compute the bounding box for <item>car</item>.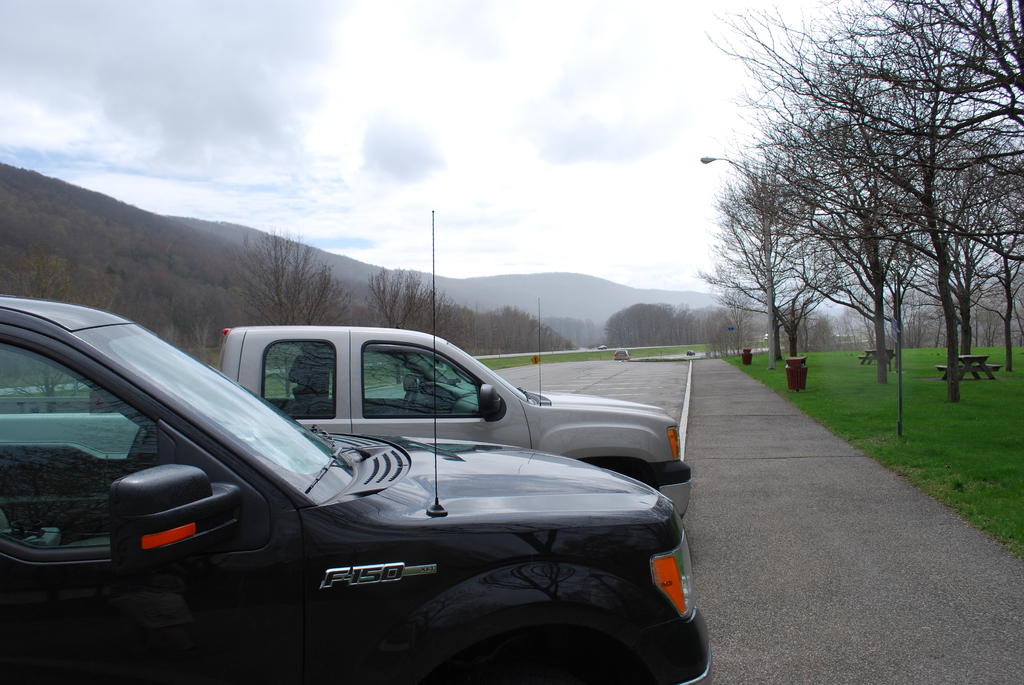
locate(612, 349, 628, 363).
